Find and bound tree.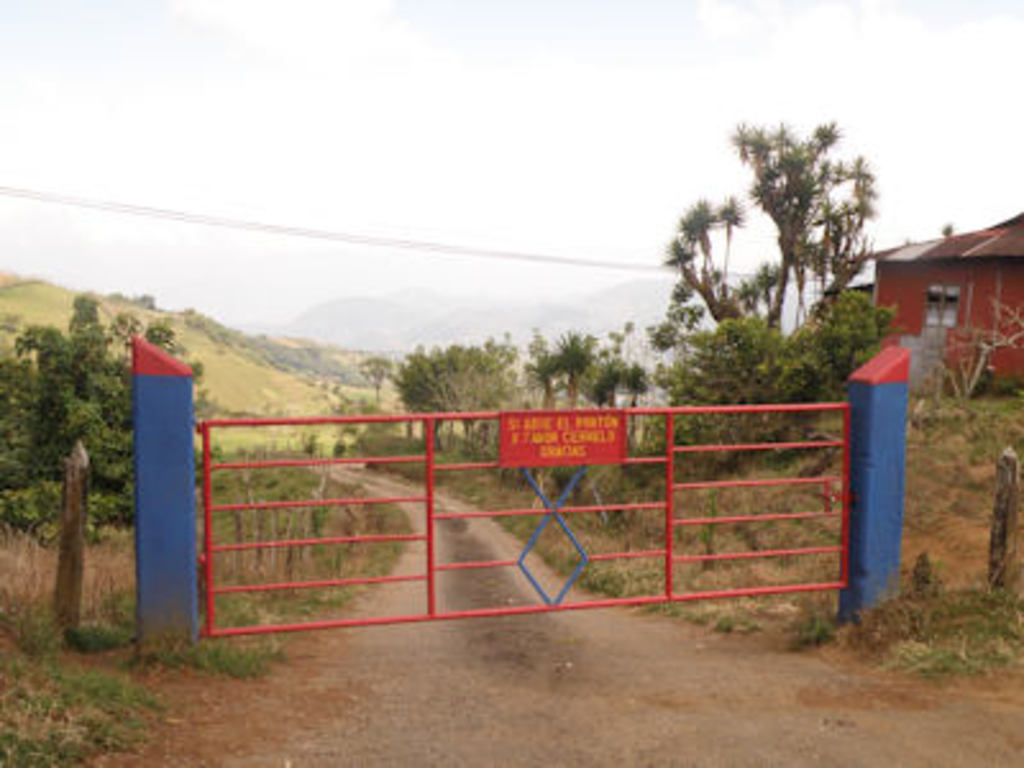
Bound: detection(361, 348, 387, 410).
